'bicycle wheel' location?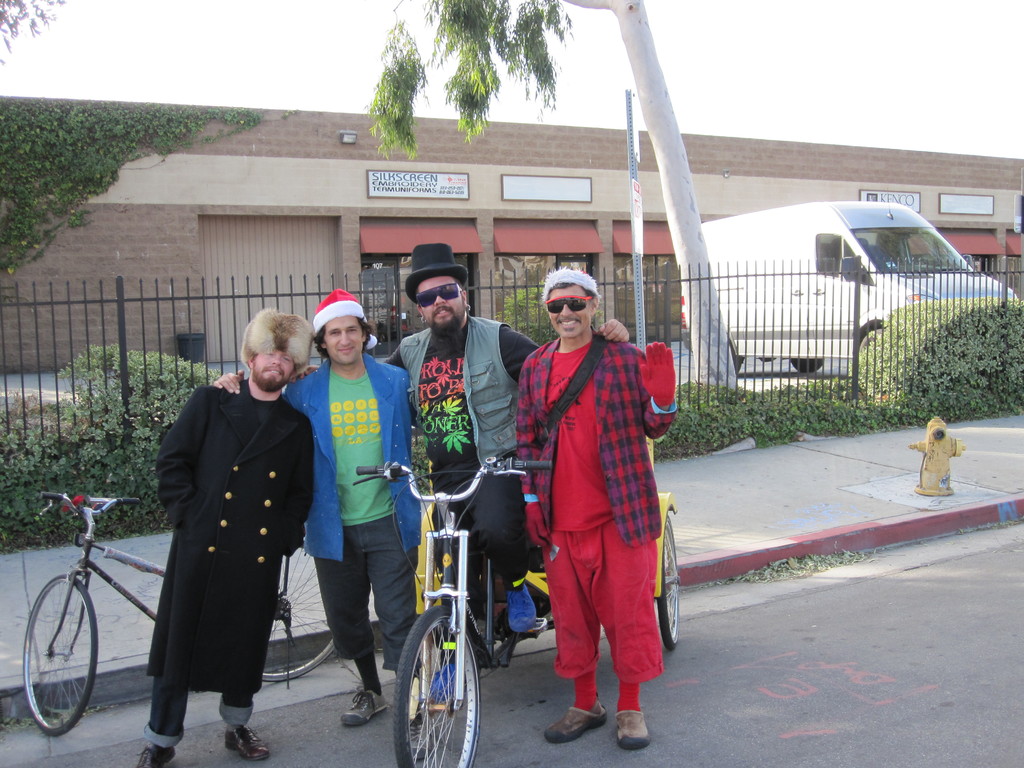
locate(261, 540, 337, 688)
